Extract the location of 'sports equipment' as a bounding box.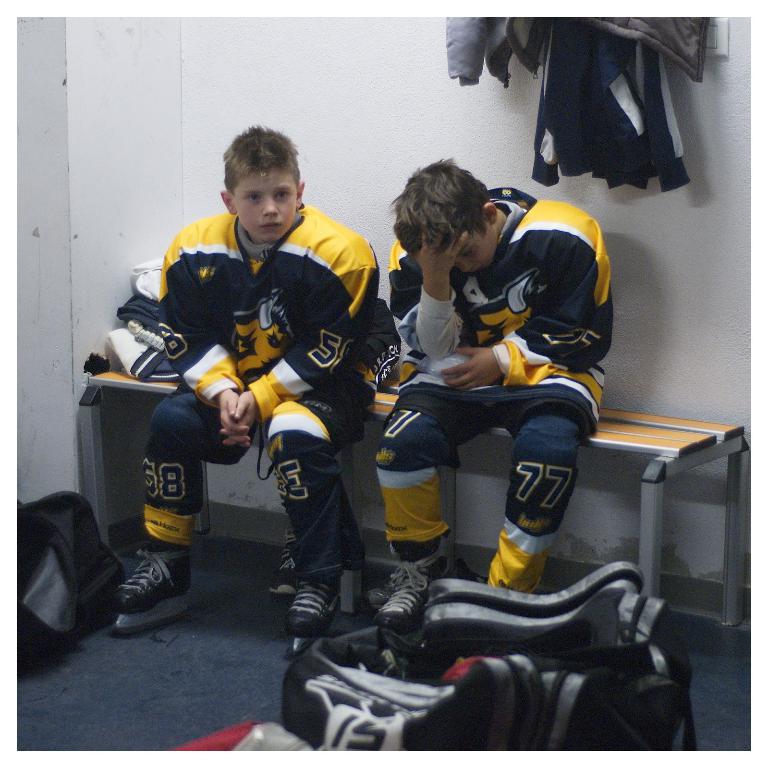
[290,569,348,654].
